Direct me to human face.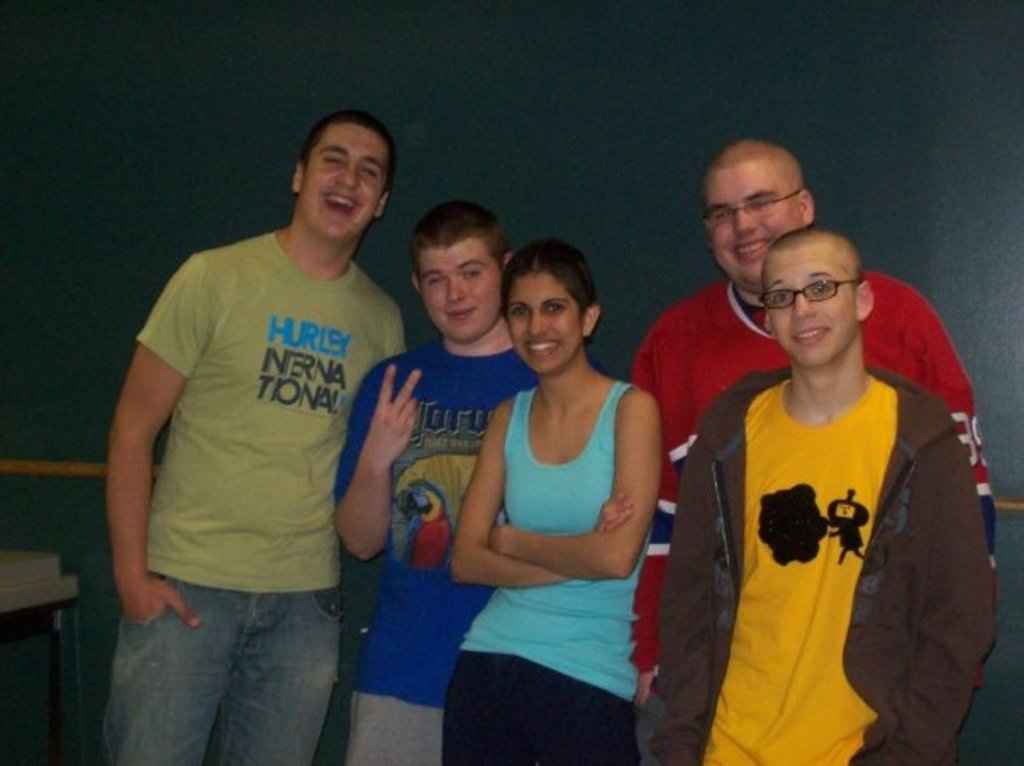
Direction: box=[505, 273, 583, 378].
